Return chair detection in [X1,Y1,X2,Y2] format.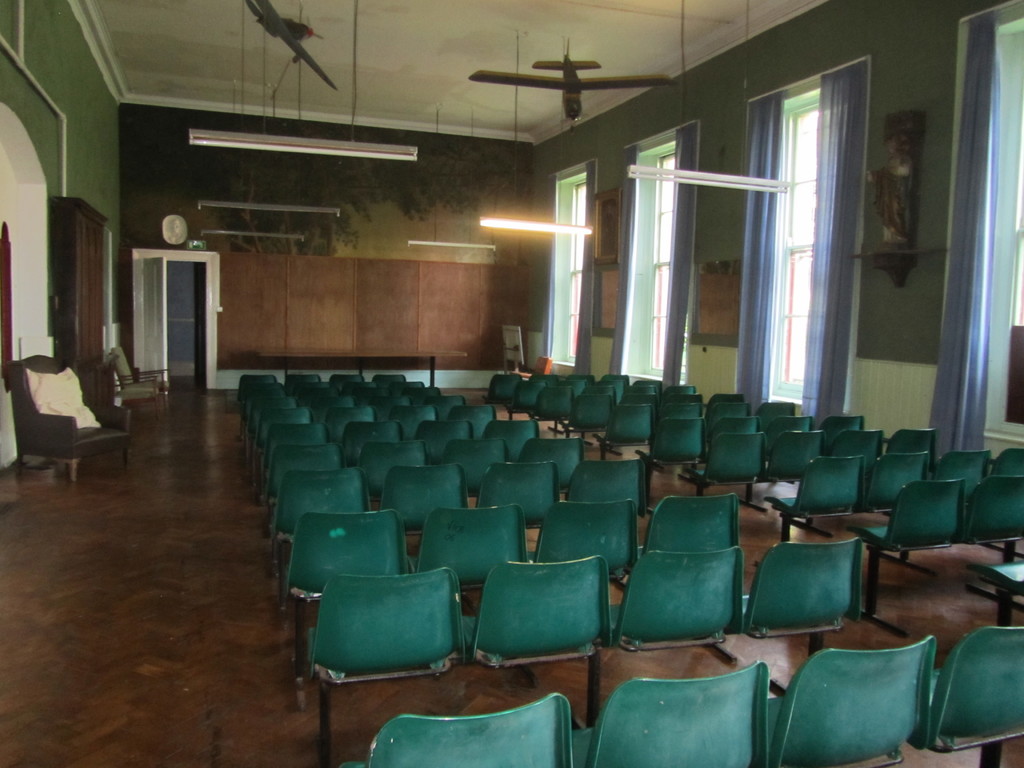
[342,693,573,767].
